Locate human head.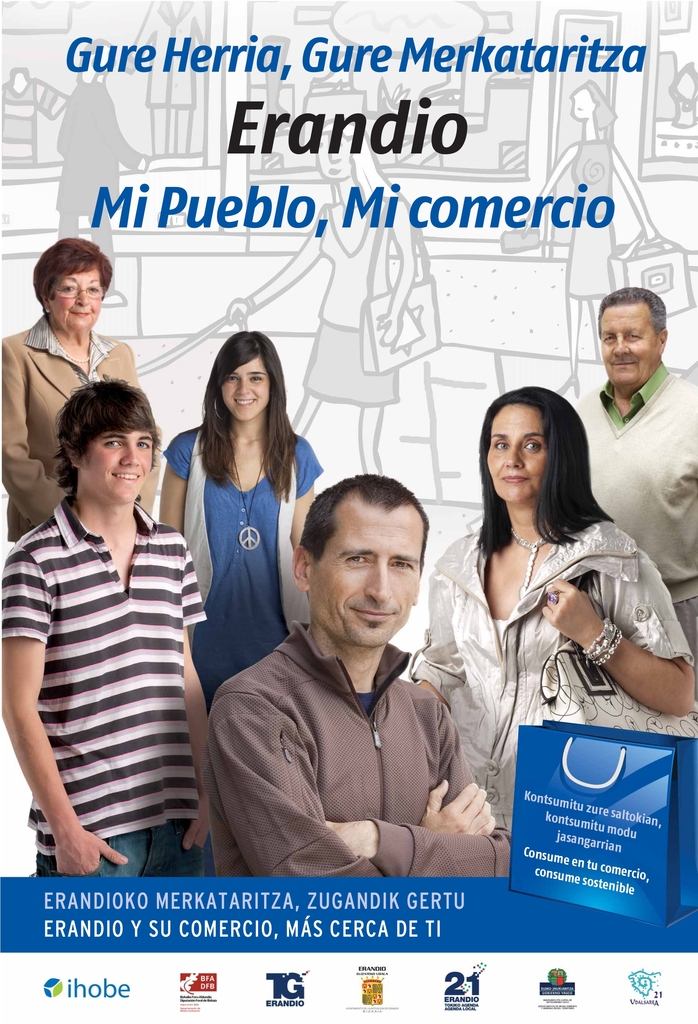
Bounding box: 28:232:114:335.
